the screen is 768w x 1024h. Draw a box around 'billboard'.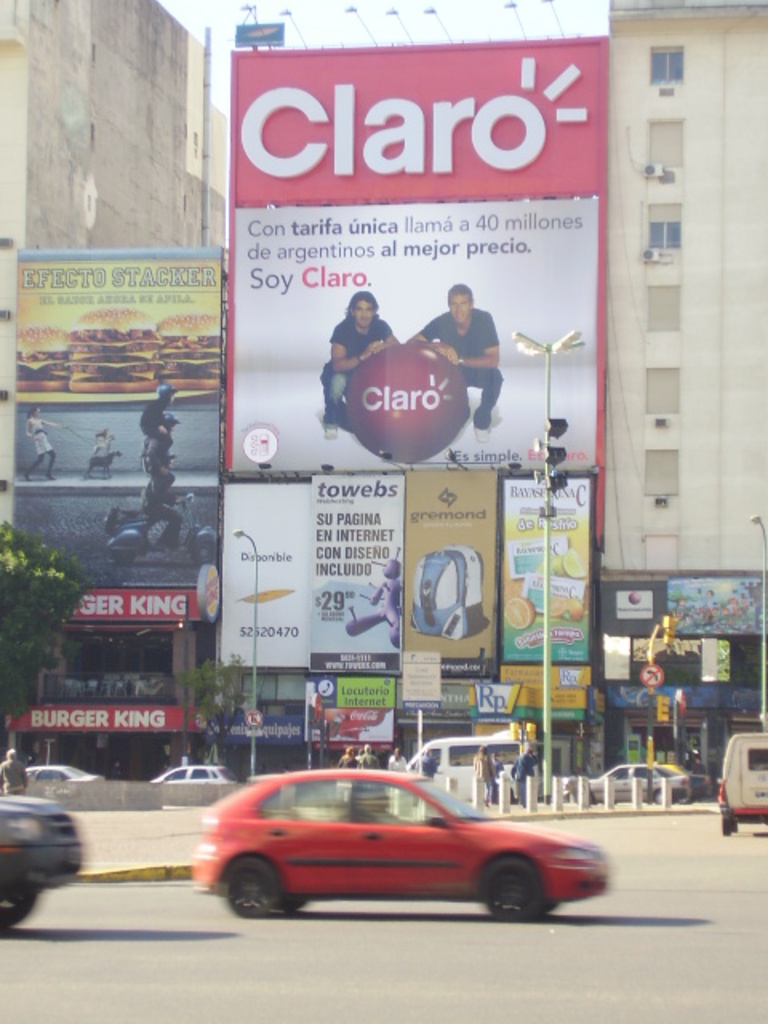
(left=208, top=29, right=619, bottom=544).
